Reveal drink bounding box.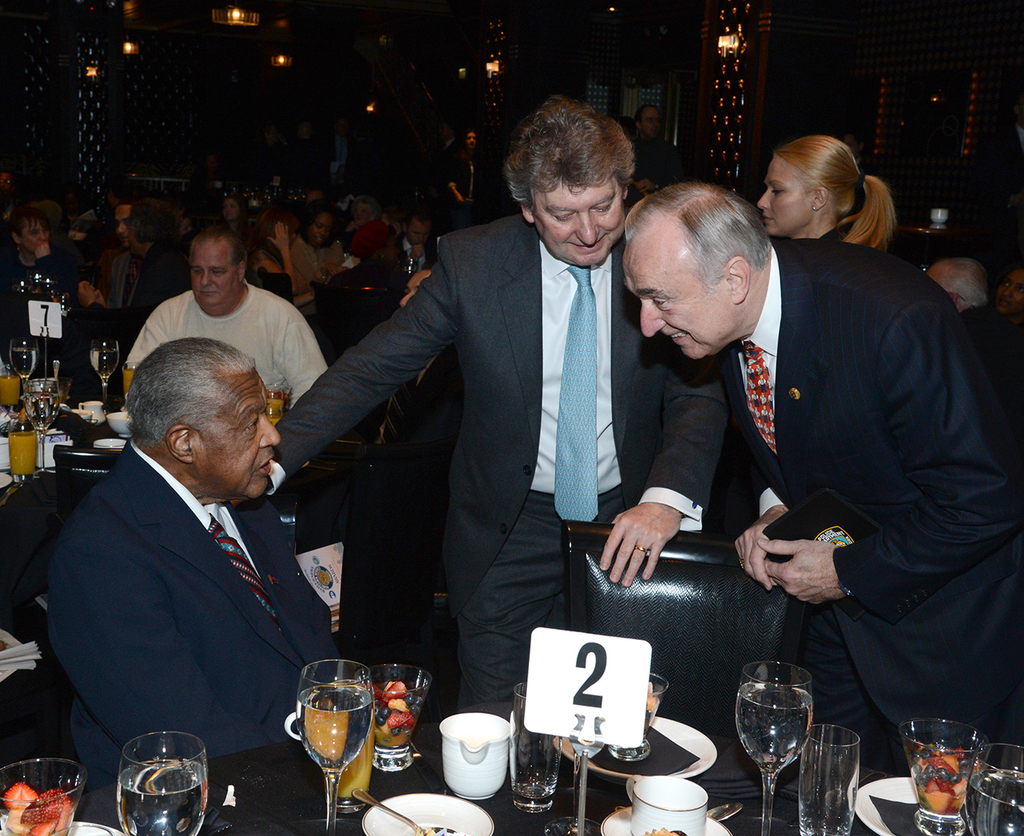
Revealed: bbox=(117, 757, 207, 835).
